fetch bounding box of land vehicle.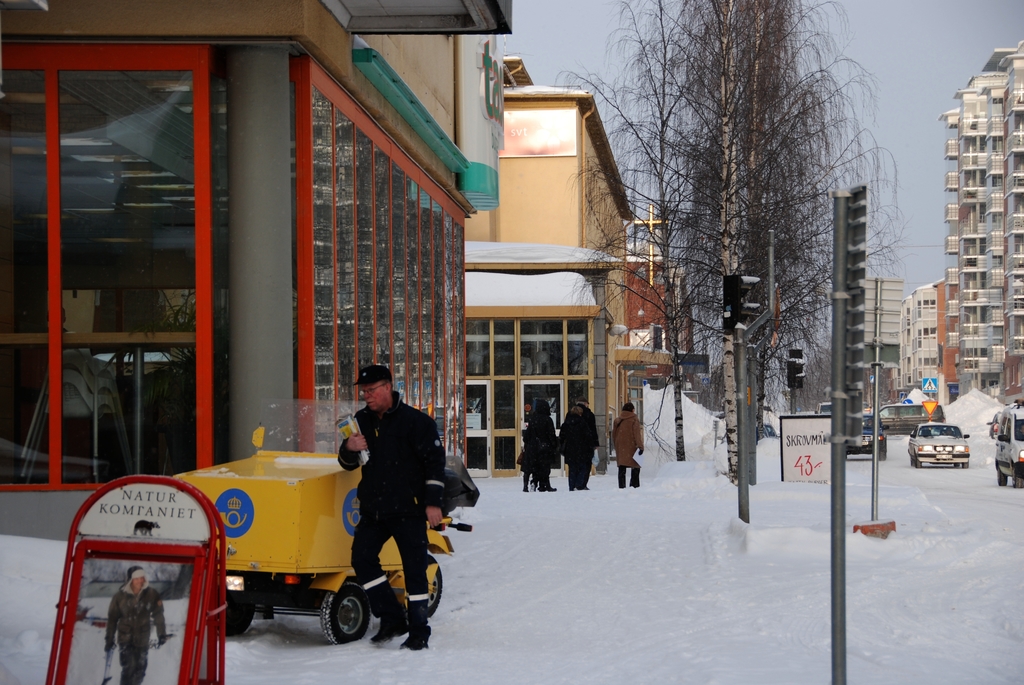
Bbox: 988, 411, 1002, 432.
